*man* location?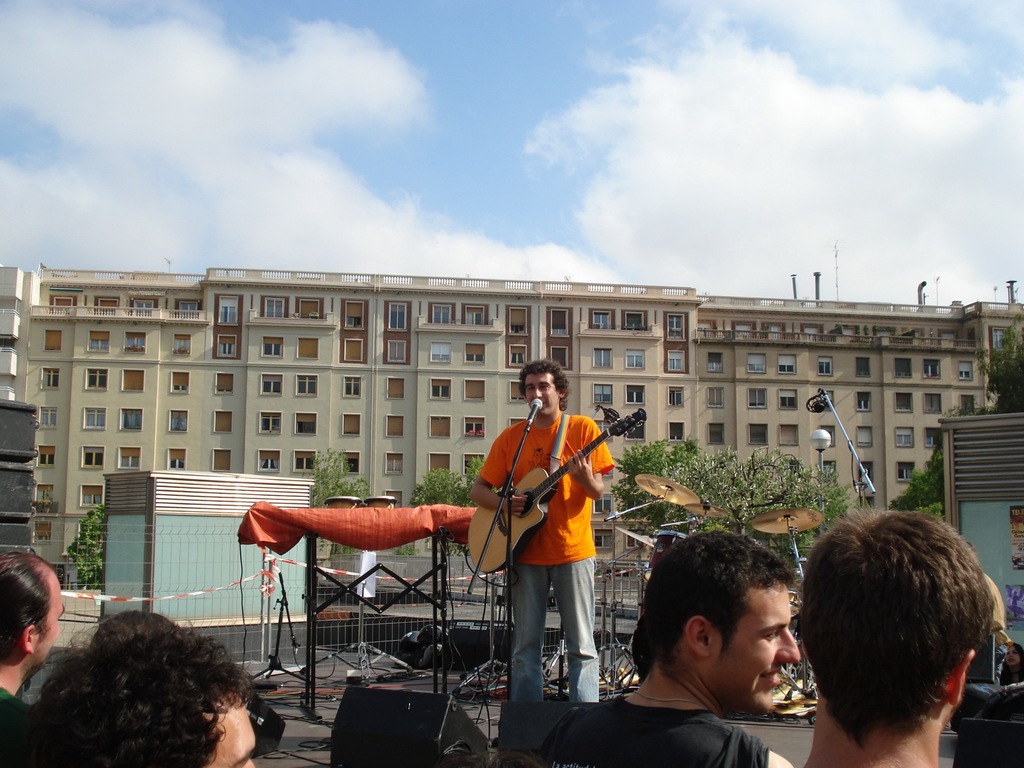
588, 538, 865, 756
